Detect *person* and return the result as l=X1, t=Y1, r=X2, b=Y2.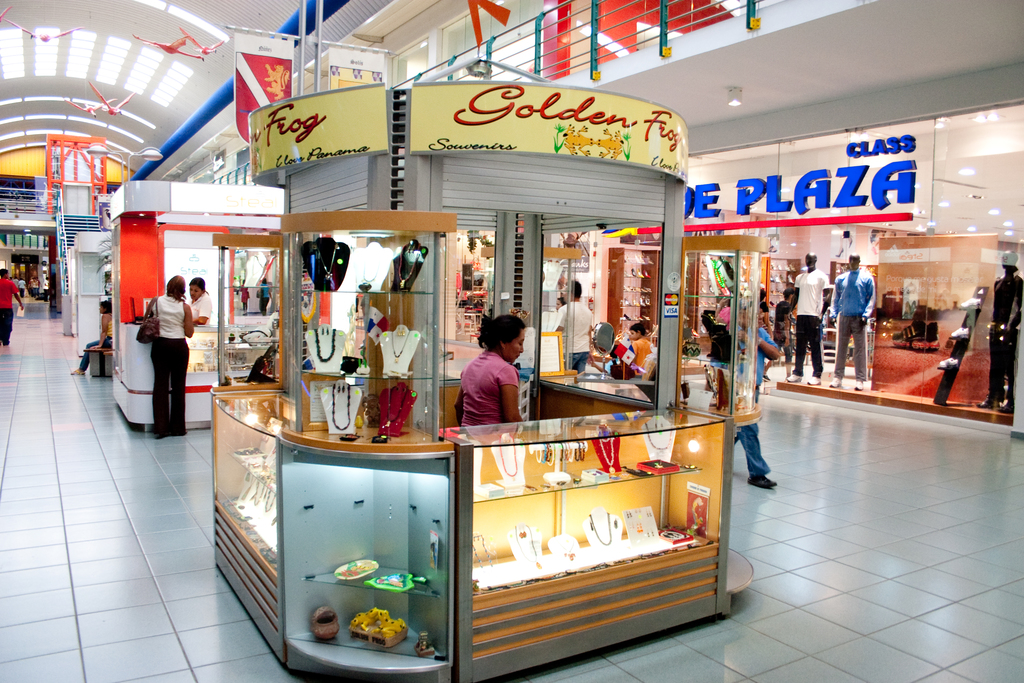
l=142, t=278, r=196, b=441.
